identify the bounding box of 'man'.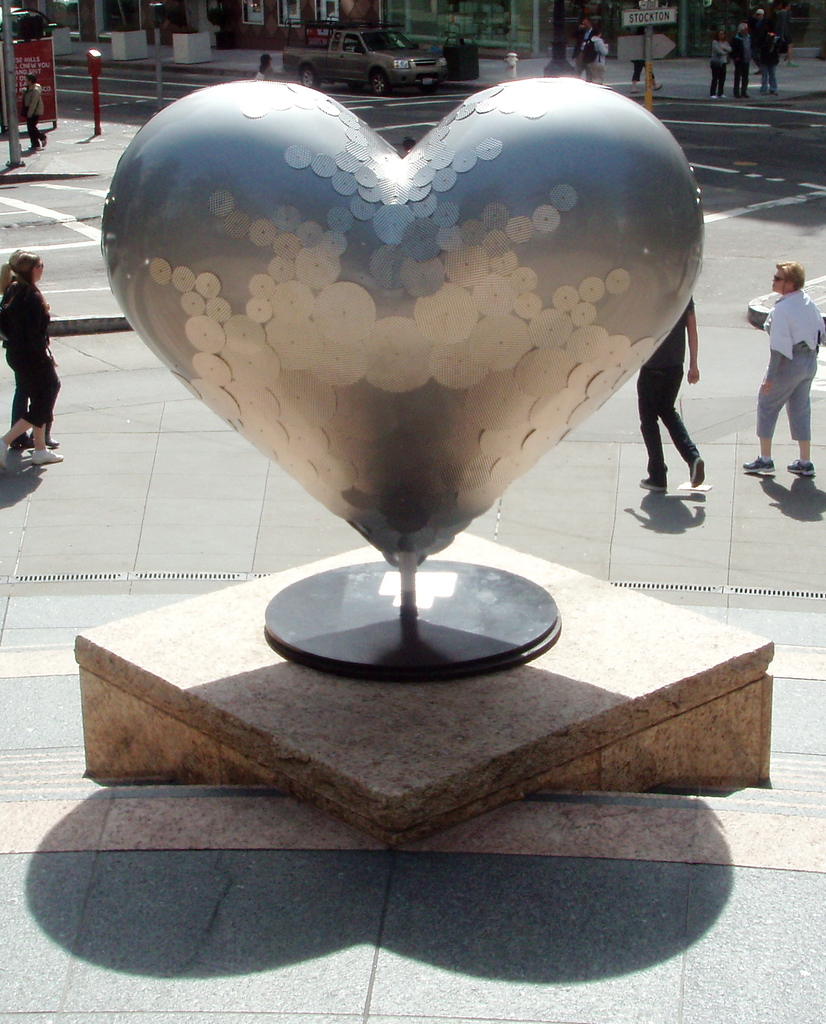
<bbox>24, 72, 46, 146</bbox>.
